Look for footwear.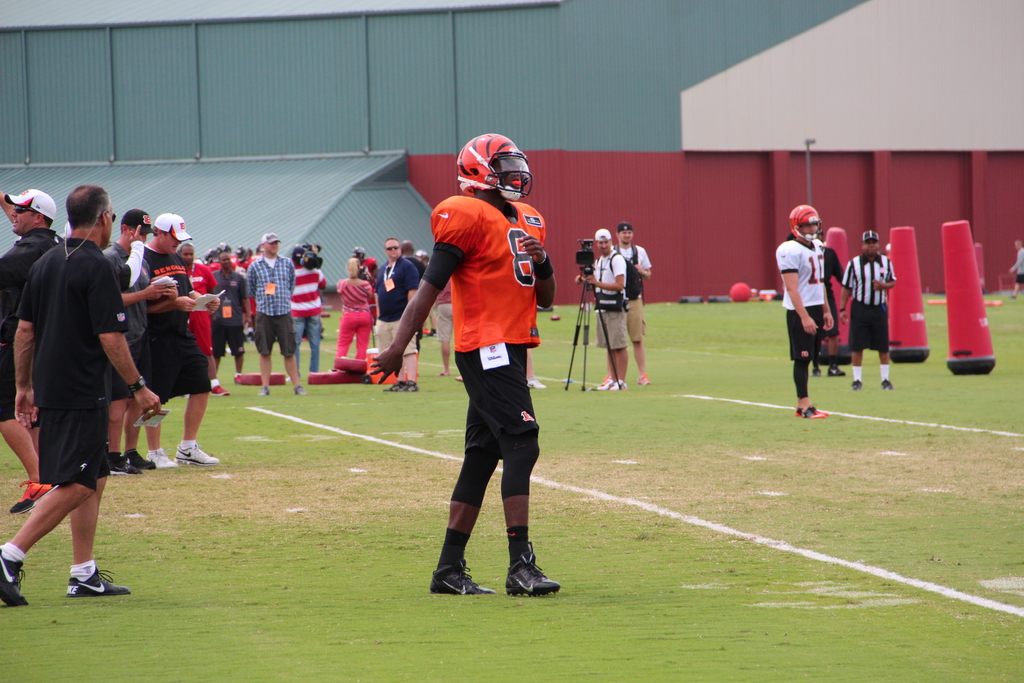
Found: <bbox>0, 539, 27, 608</bbox>.
